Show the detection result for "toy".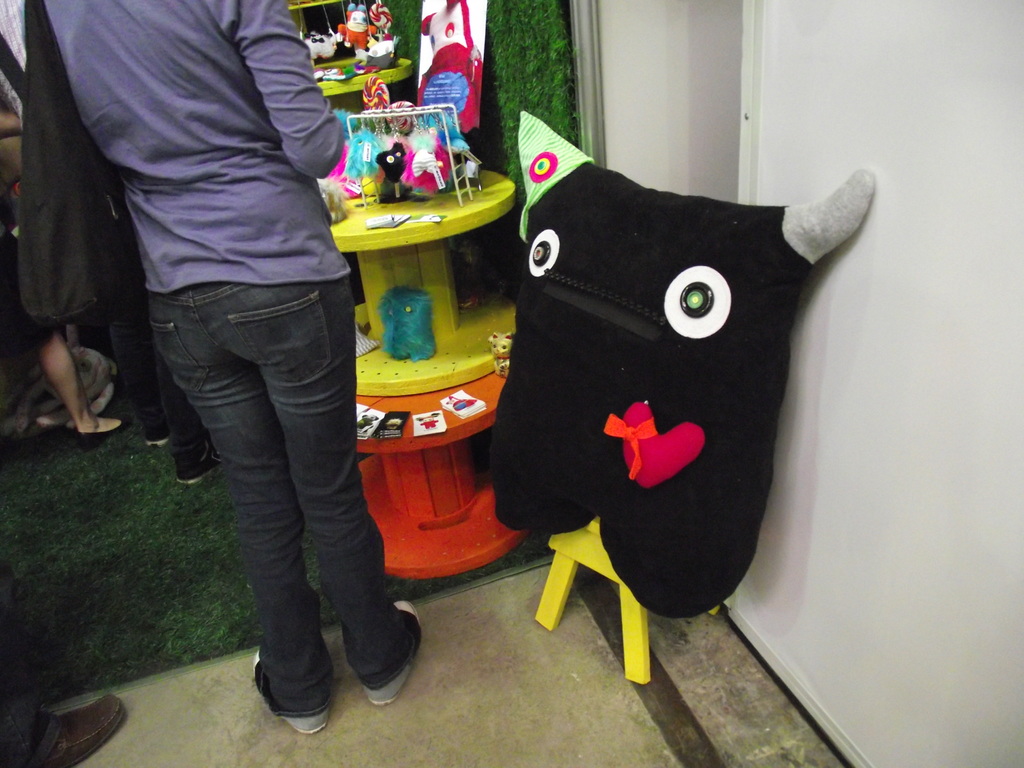
[x1=303, y1=31, x2=338, y2=58].
